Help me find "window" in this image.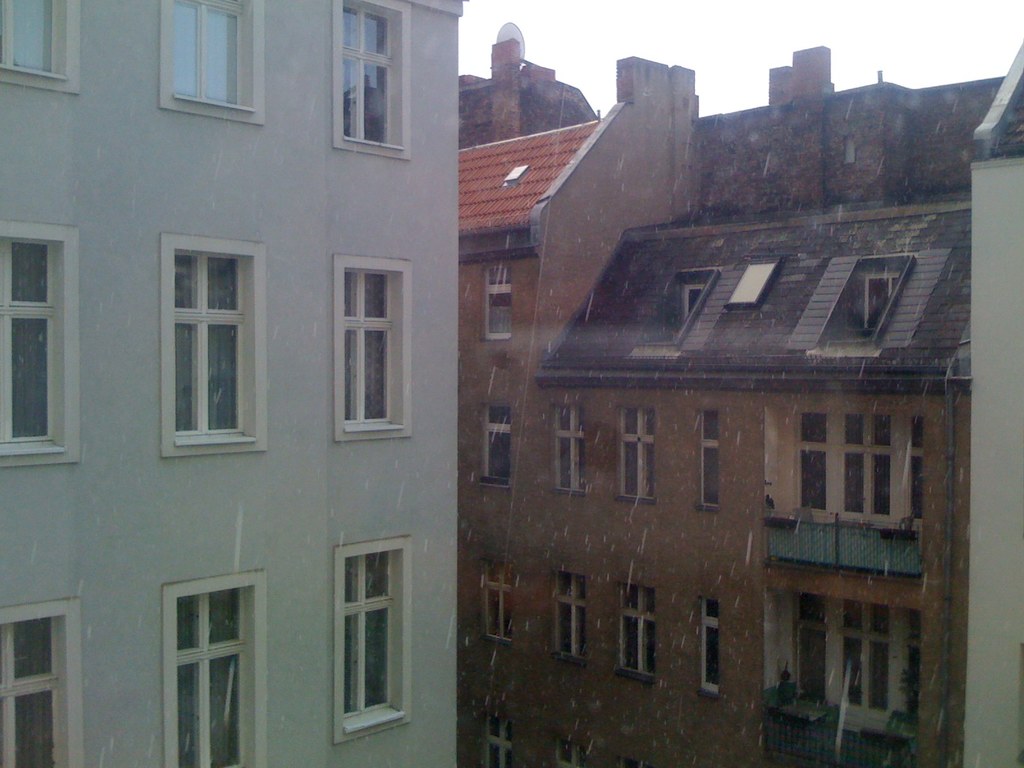
Found it: rect(302, 518, 412, 732).
